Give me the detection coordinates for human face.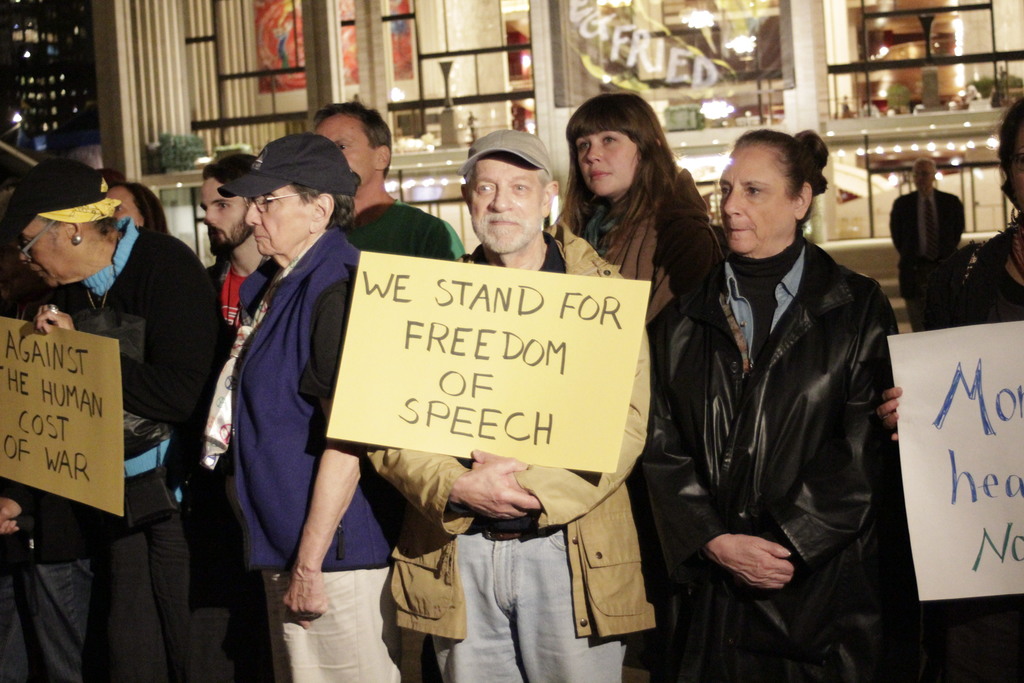
select_region(1005, 133, 1023, 204).
